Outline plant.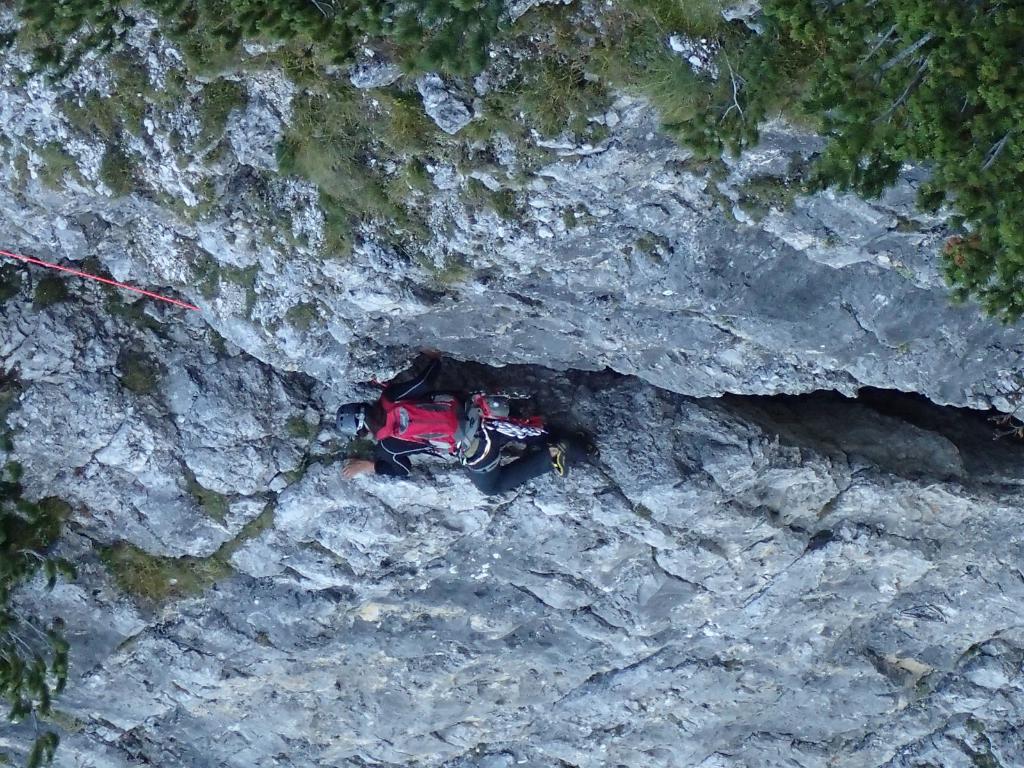
Outline: rect(81, 255, 179, 336).
